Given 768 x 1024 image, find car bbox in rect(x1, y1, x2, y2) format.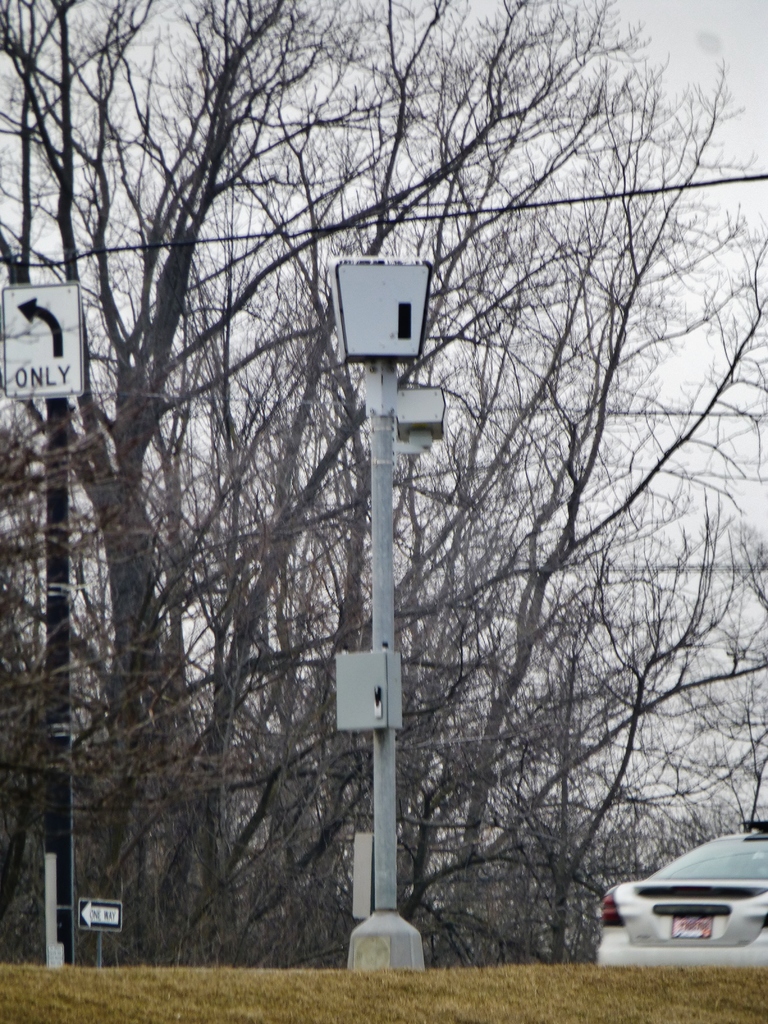
rect(589, 826, 767, 972).
